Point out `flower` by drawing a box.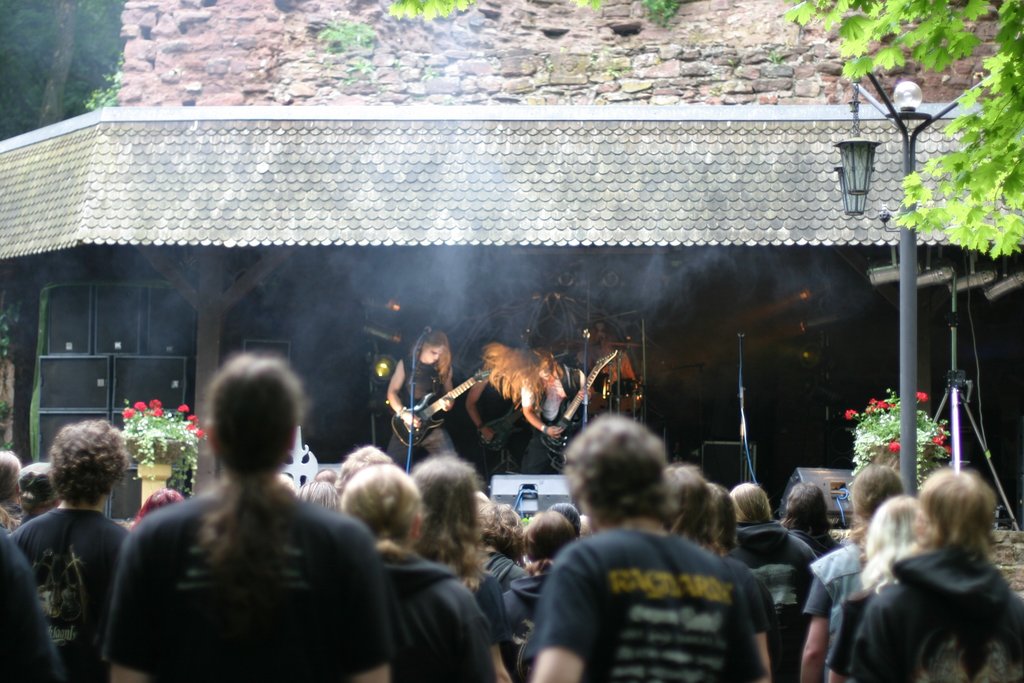
885 443 905 454.
